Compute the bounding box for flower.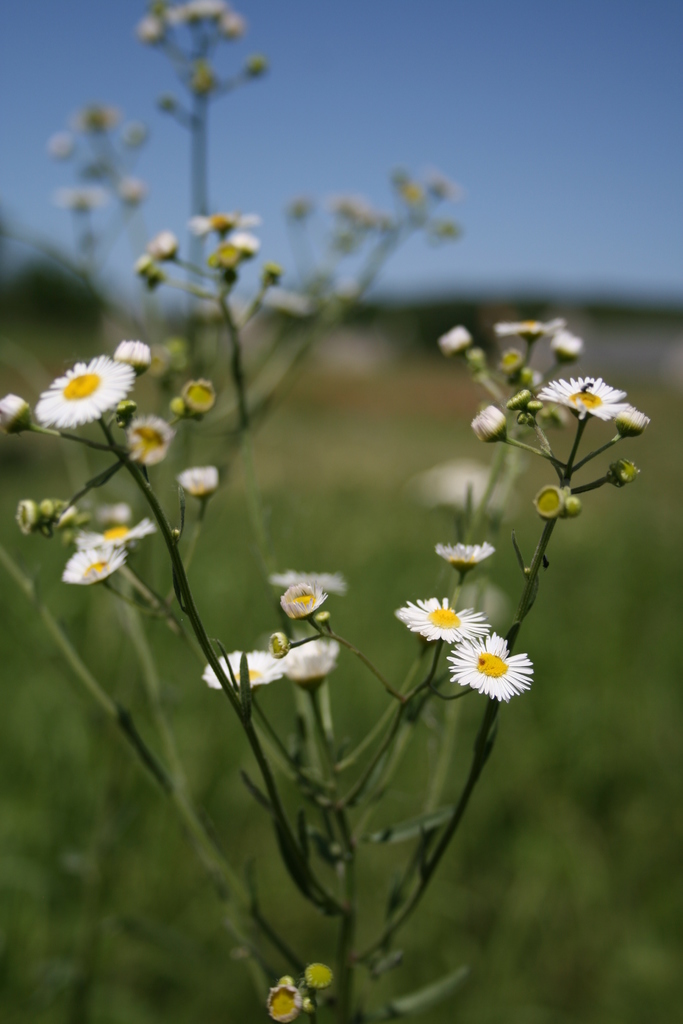
<region>280, 584, 333, 620</region>.
